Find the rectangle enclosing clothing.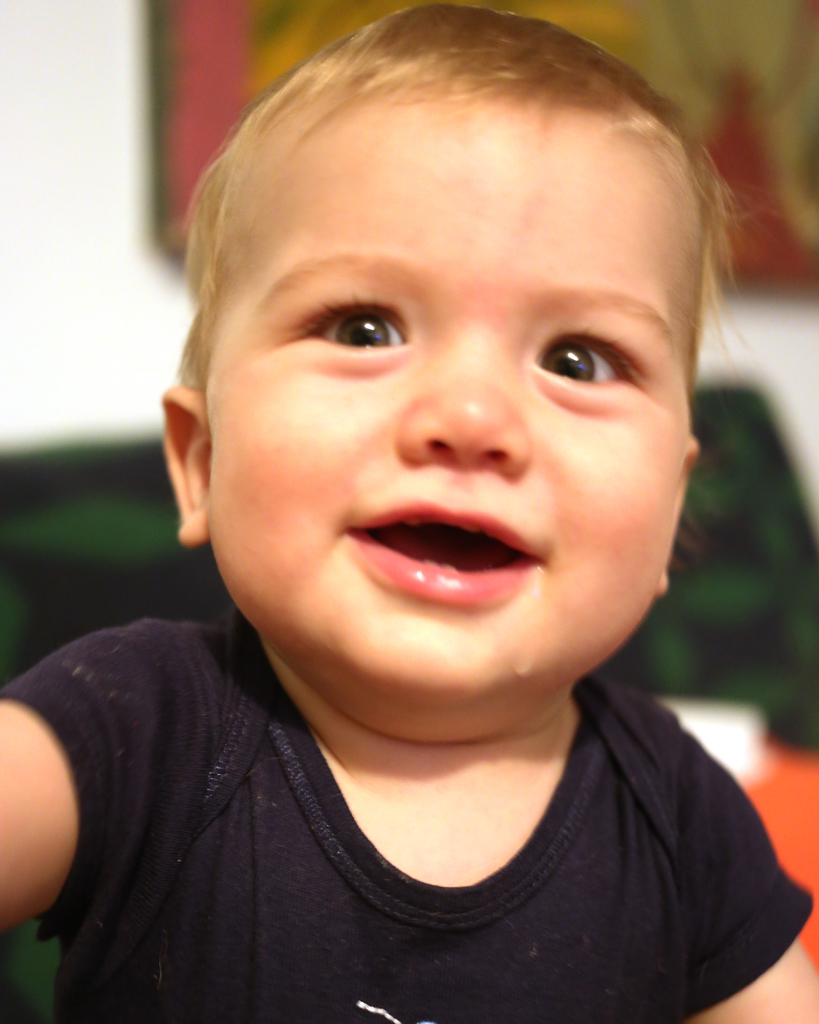
[x1=0, y1=601, x2=818, y2=1023].
